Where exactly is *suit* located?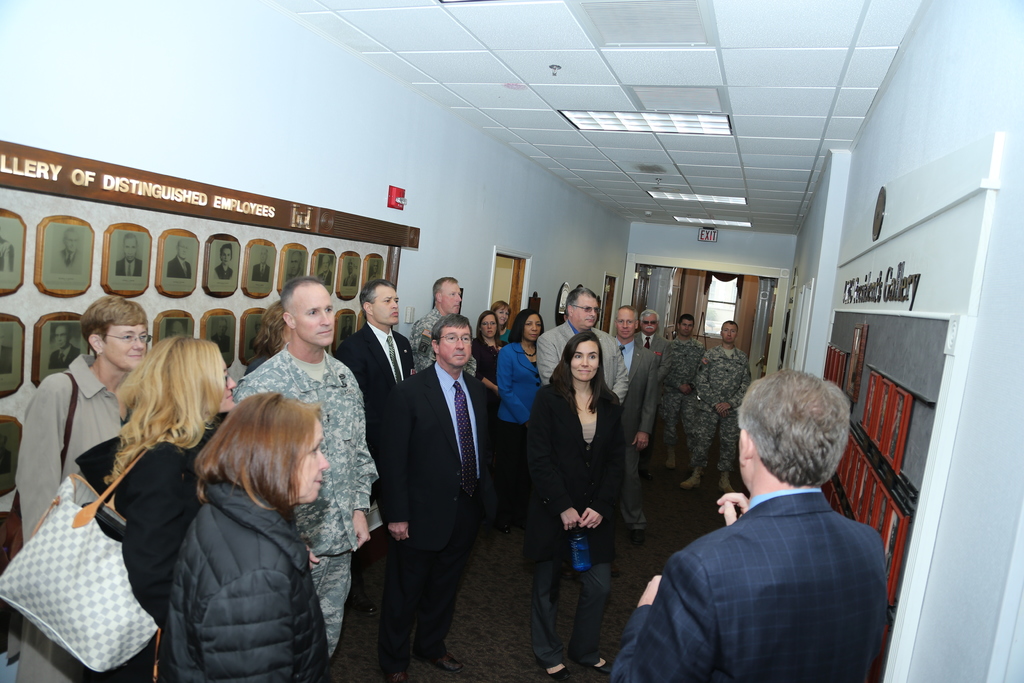
Its bounding box is bbox=(369, 358, 500, 672).
